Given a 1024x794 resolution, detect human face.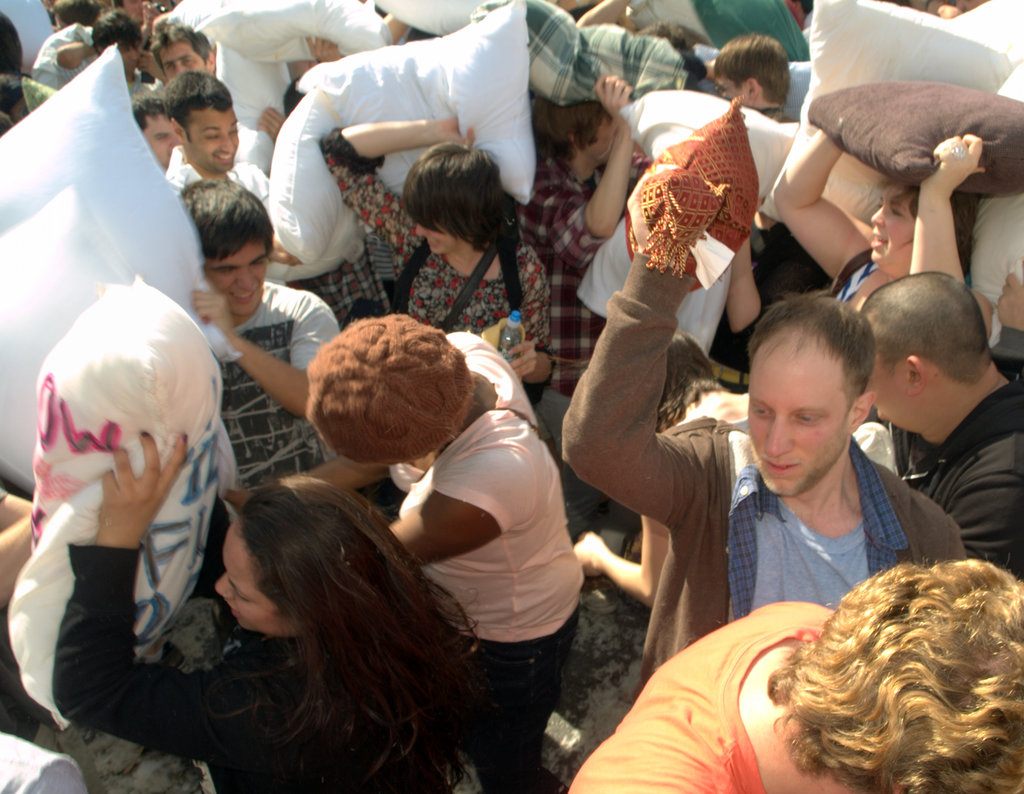
bbox=(178, 106, 238, 174).
